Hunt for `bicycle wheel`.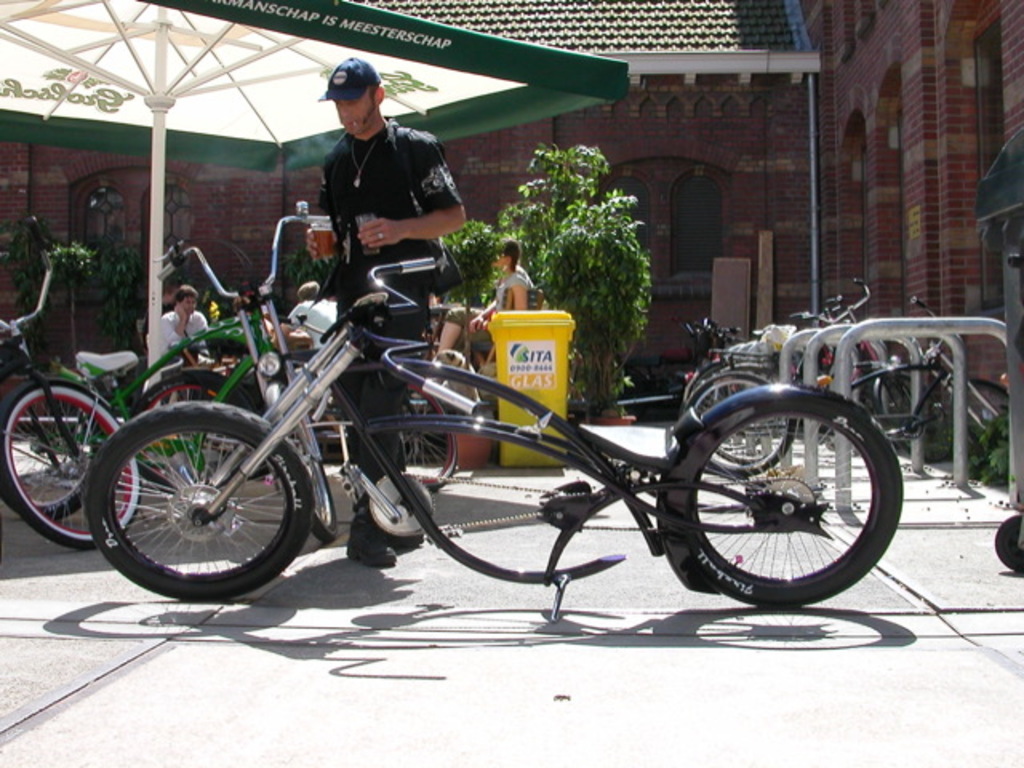
Hunted down at x1=690, y1=371, x2=794, y2=478.
